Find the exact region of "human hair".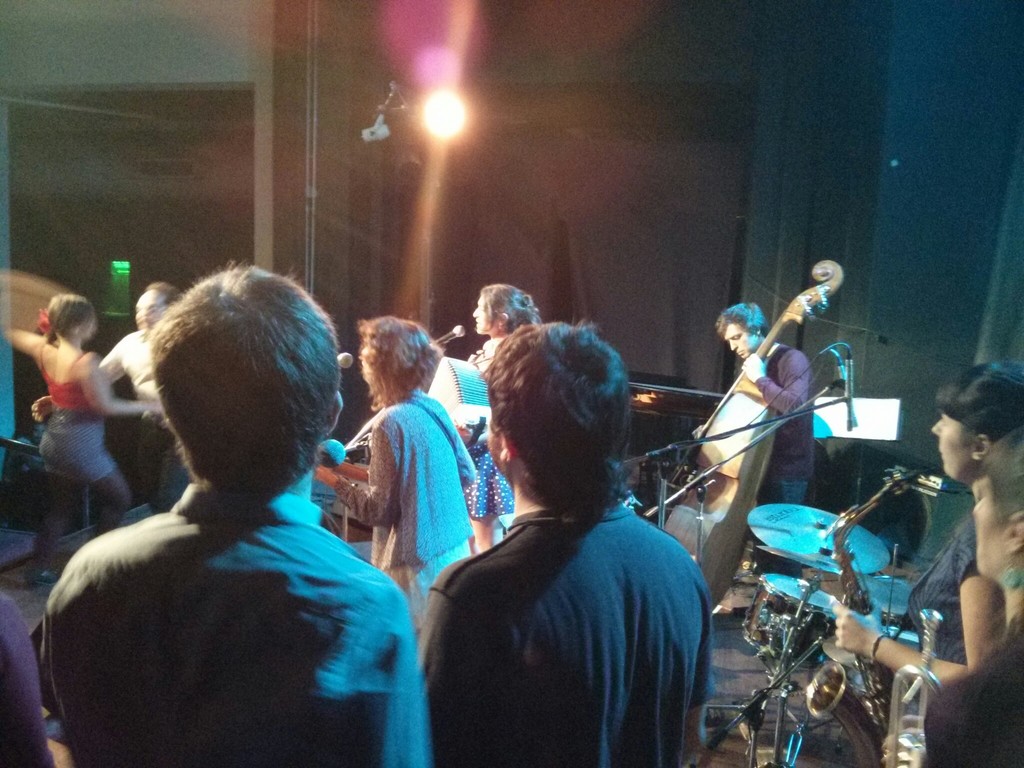
Exact region: [480,284,535,336].
